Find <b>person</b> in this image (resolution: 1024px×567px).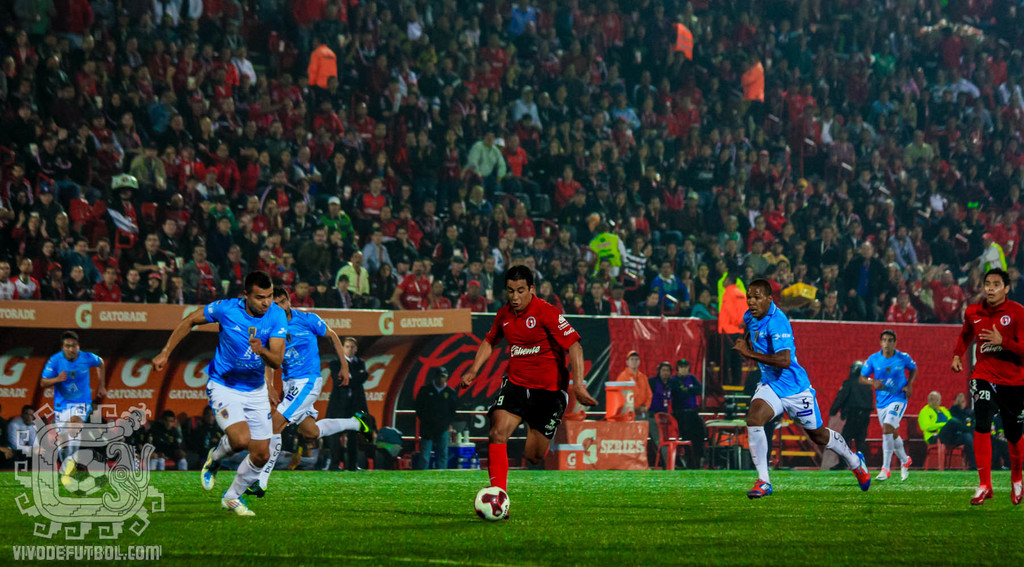
412 369 454 475.
